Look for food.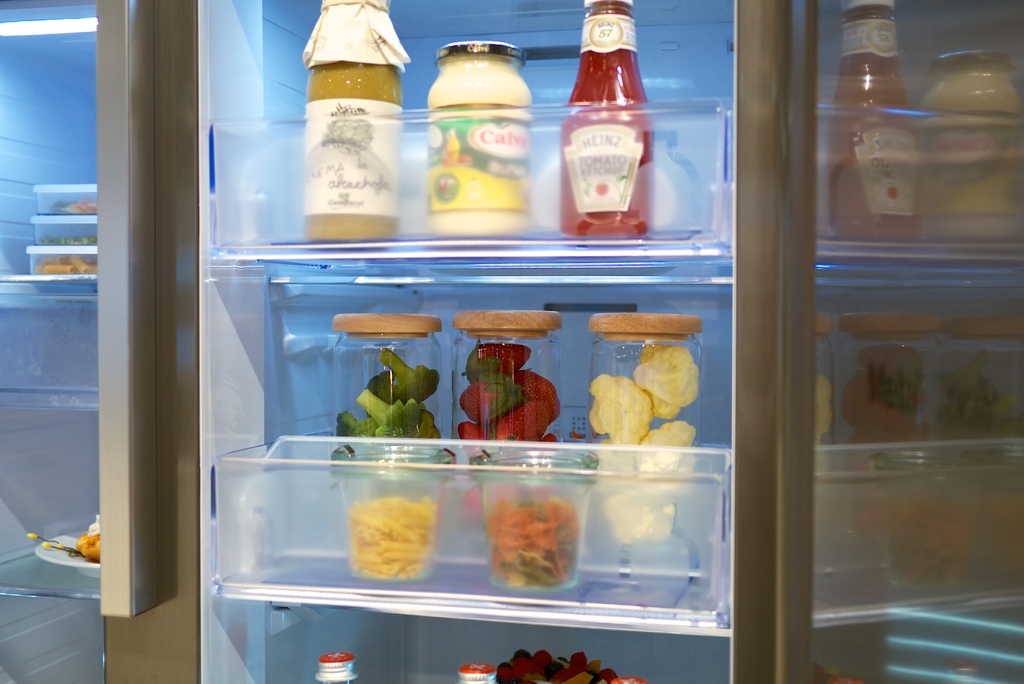
Found: crop(47, 523, 104, 566).
